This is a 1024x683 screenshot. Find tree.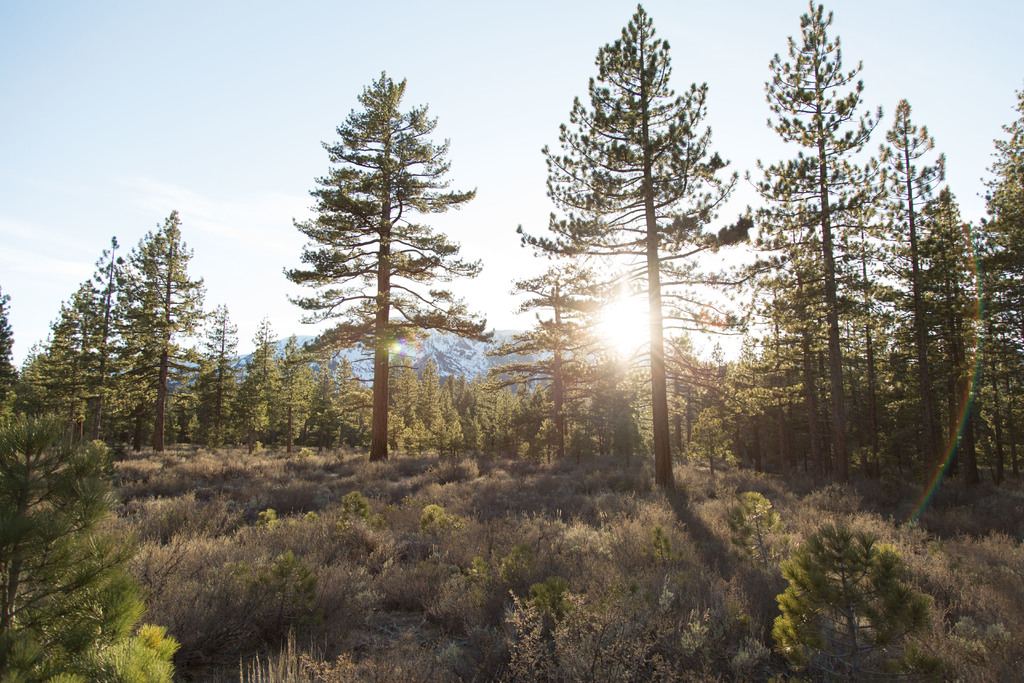
Bounding box: rect(786, 0, 904, 488).
